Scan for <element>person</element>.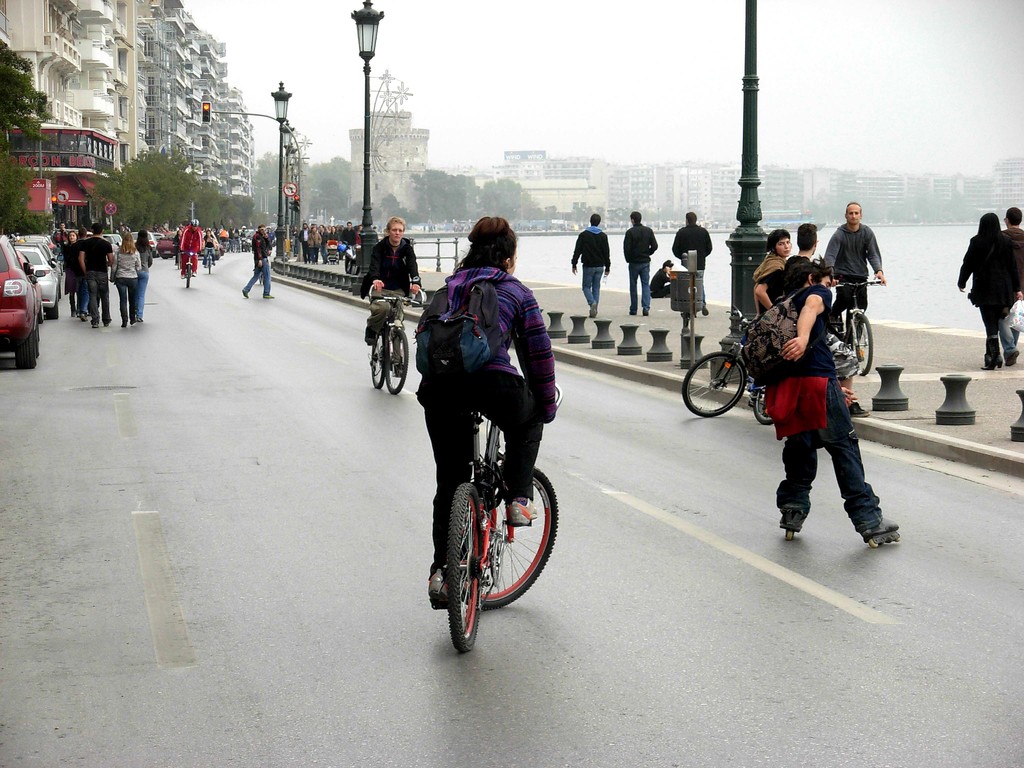
Scan result: {"left": 417, "top": 216, "right": 554, "bottom": 604}.
